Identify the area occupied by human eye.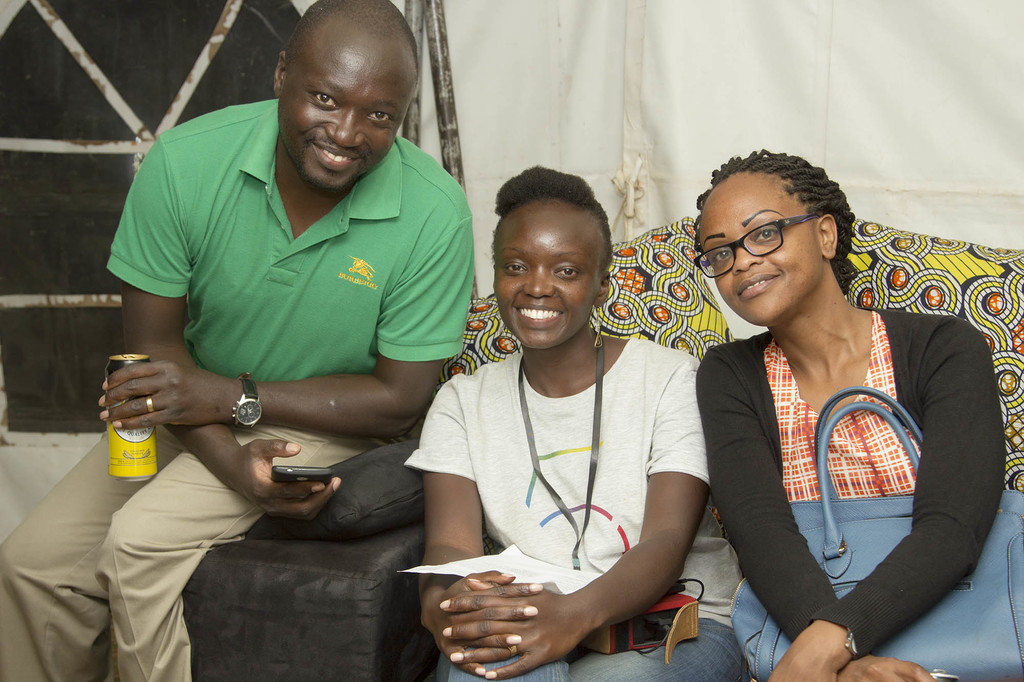
Area: bbox=[753, 225, 779, 241].
